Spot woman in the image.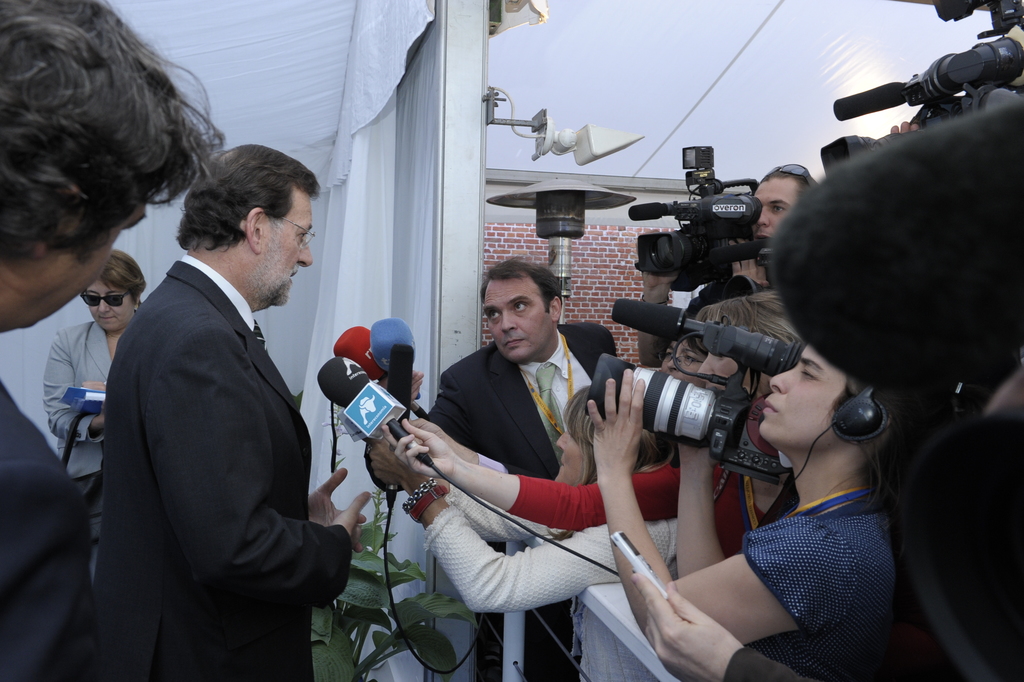
woman found at (369, 384, 678, 681).
